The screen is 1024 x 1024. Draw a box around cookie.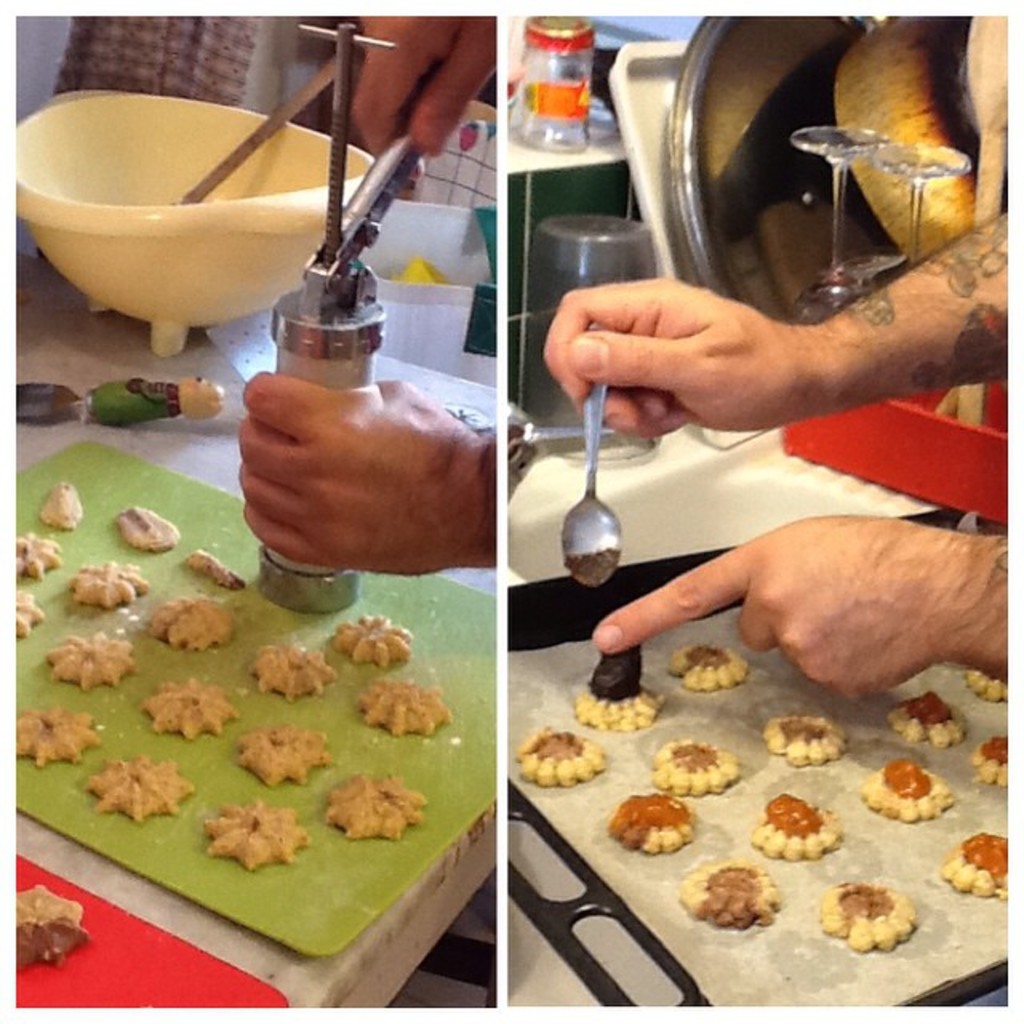
l=582, t=650, r=667, b=738.
